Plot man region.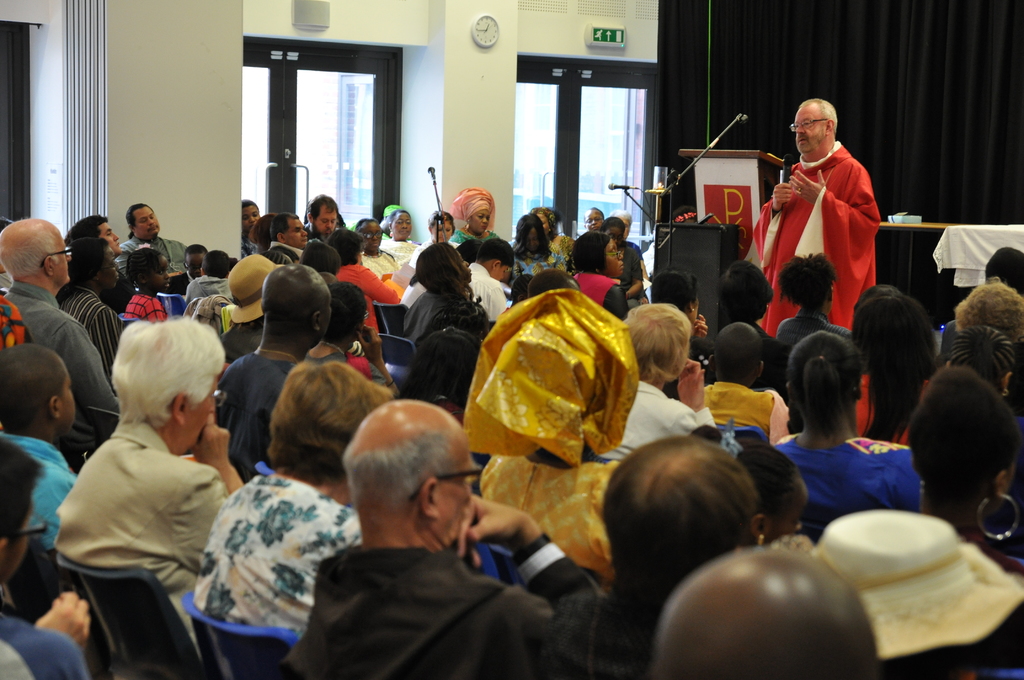
Plotted at pyautogui.locateOnScreen(53, 316, 246, 649).
